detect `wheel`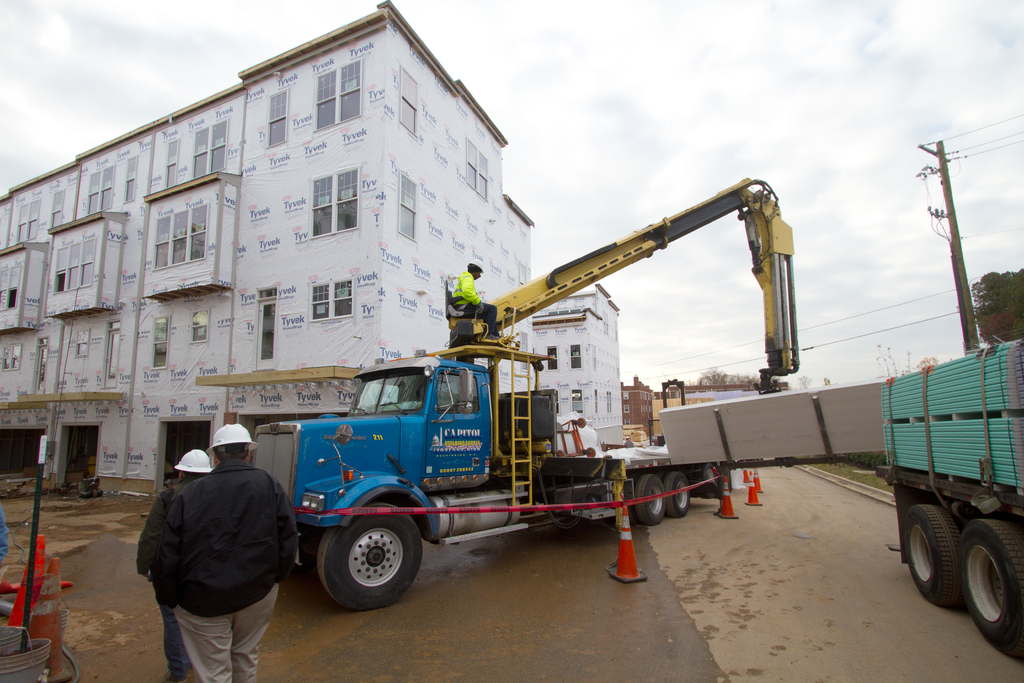
bbox=[904, 502, 967, 608]
